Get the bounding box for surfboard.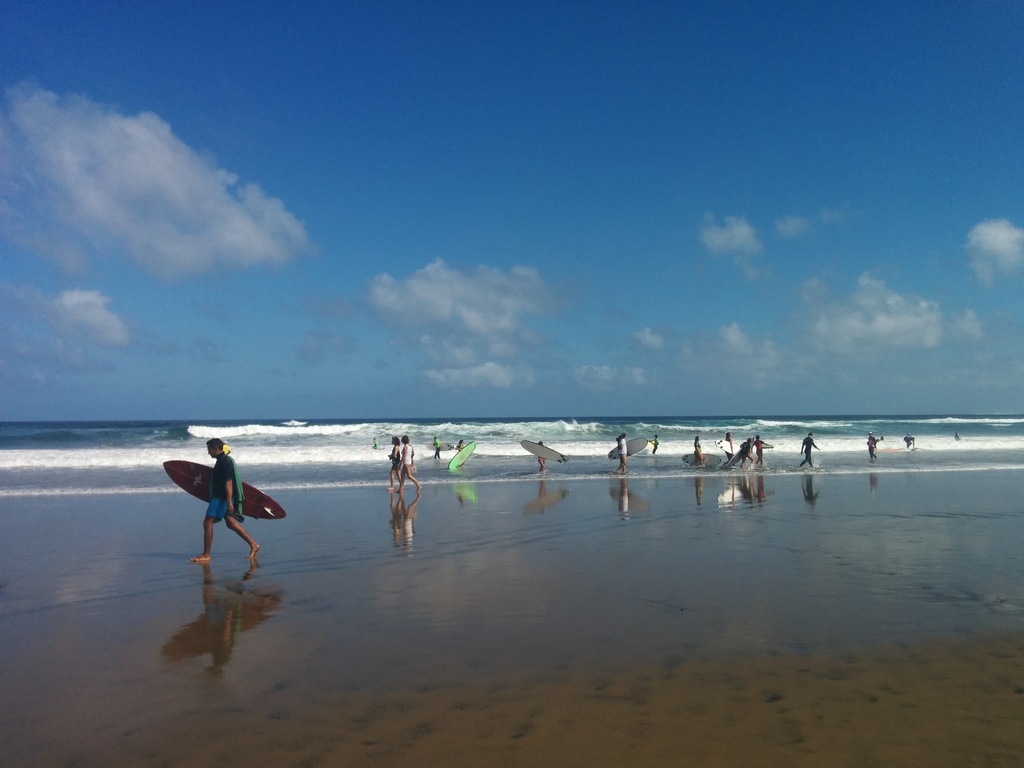
{"left": 447, "top": 440, "right": 479, "bottom": 472}.
